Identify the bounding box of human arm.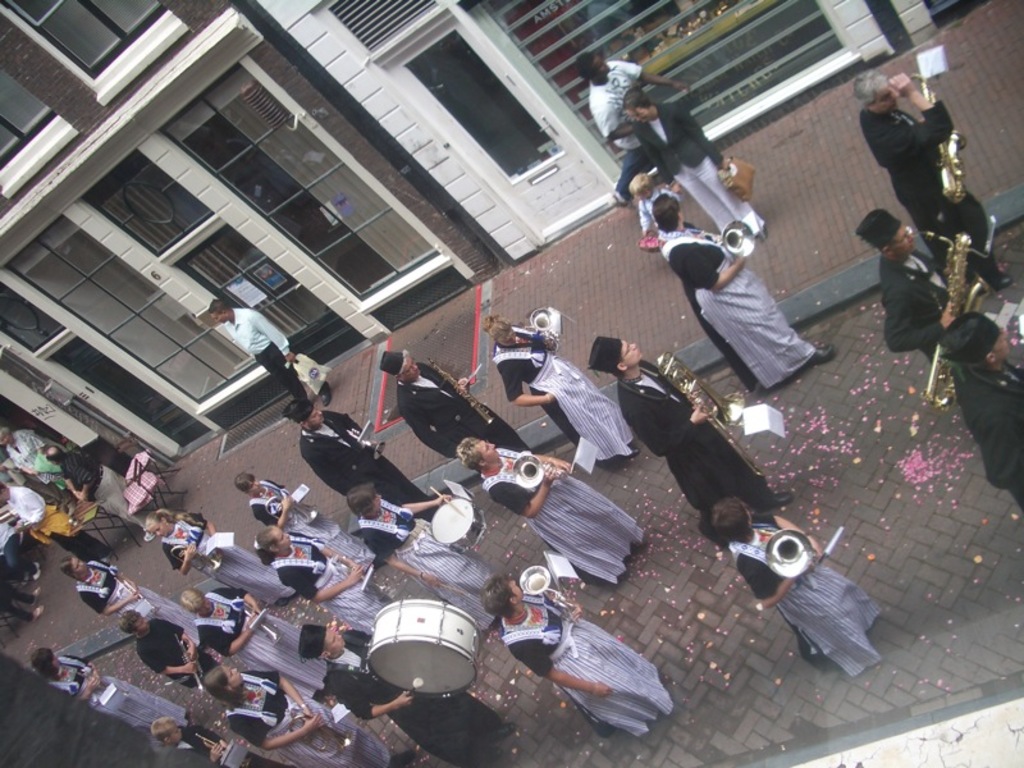
detection(84, 590, 141, 616).
